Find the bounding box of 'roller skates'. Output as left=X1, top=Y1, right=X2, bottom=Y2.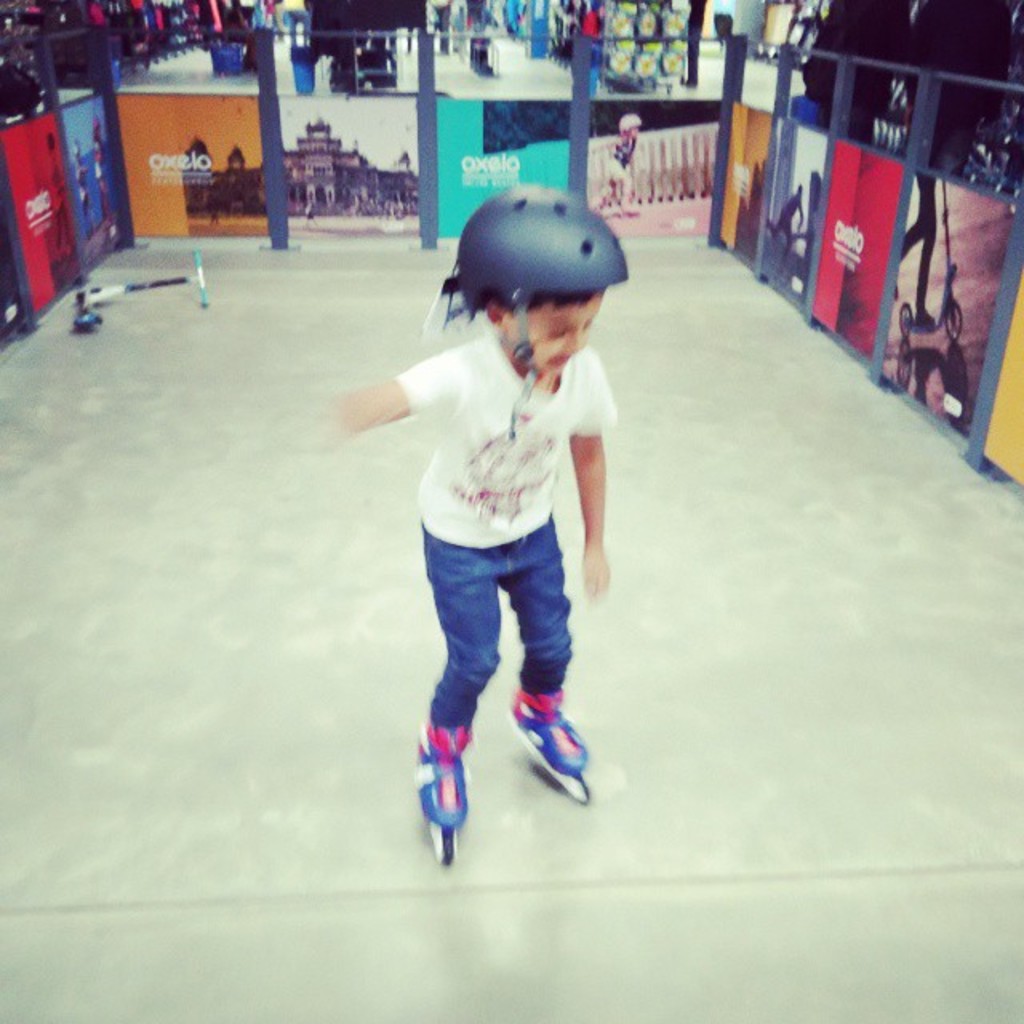
left=411, top=715, right=475, bottom=864.
